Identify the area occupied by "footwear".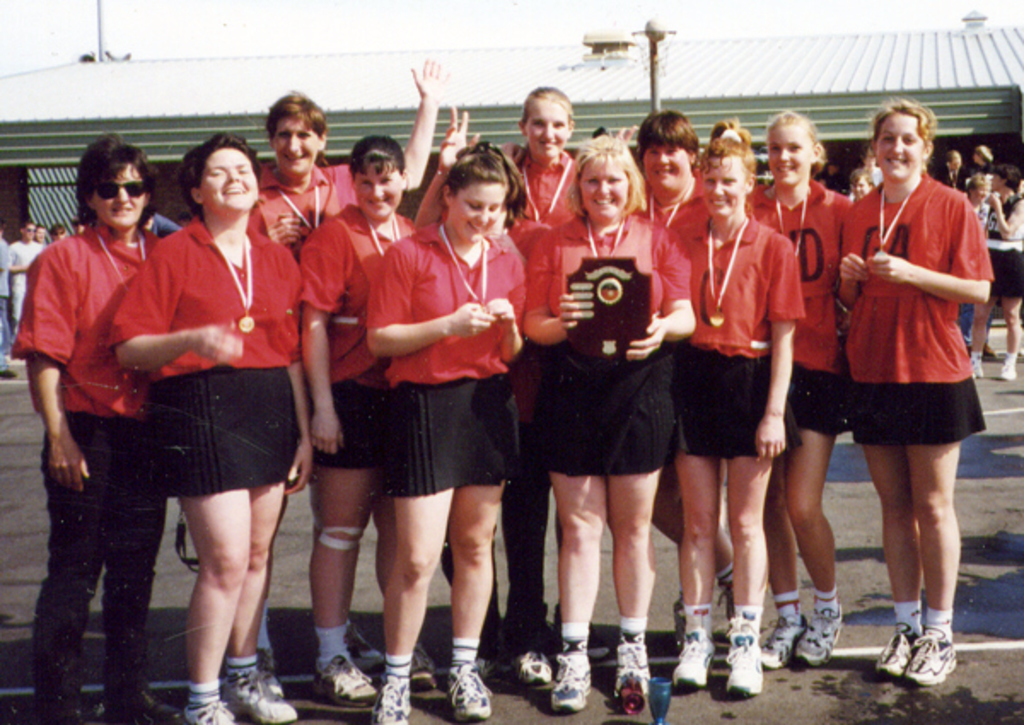
Area: 754, 614, 809, 670.
